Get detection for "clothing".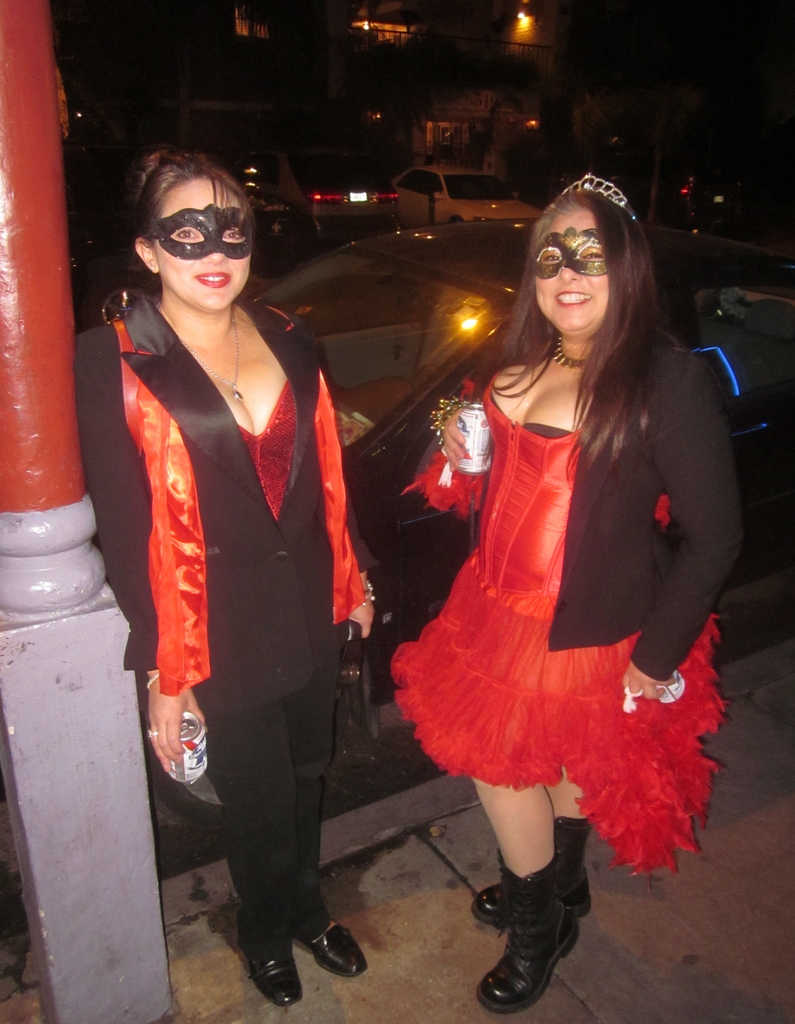
Detection: 389, 306, 746, 804.
